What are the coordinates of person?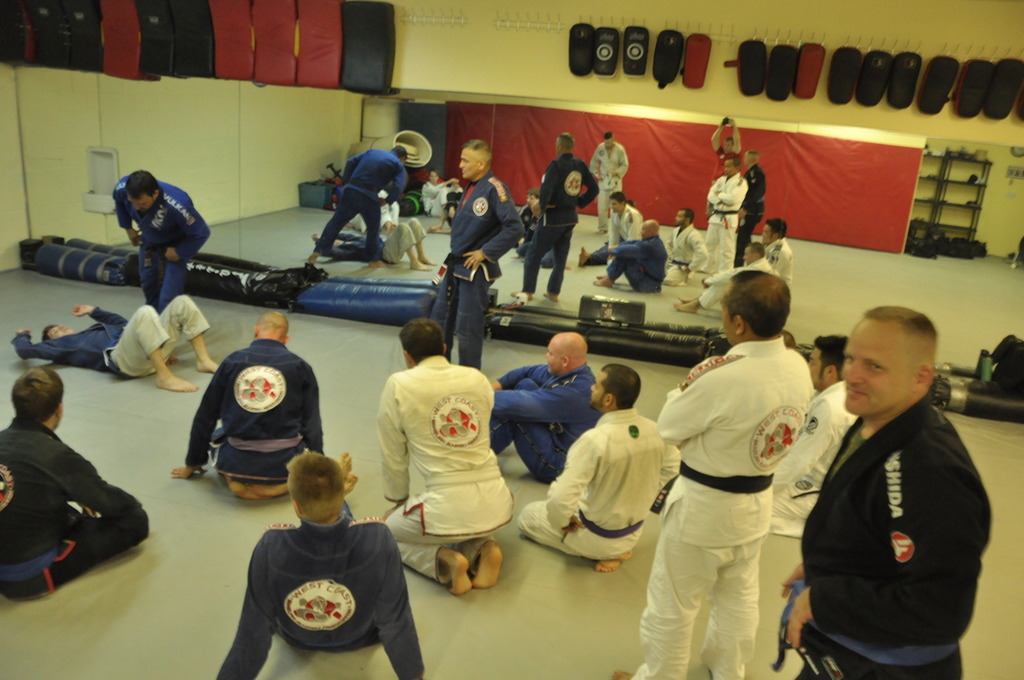
[176, 310, 327, 503].
